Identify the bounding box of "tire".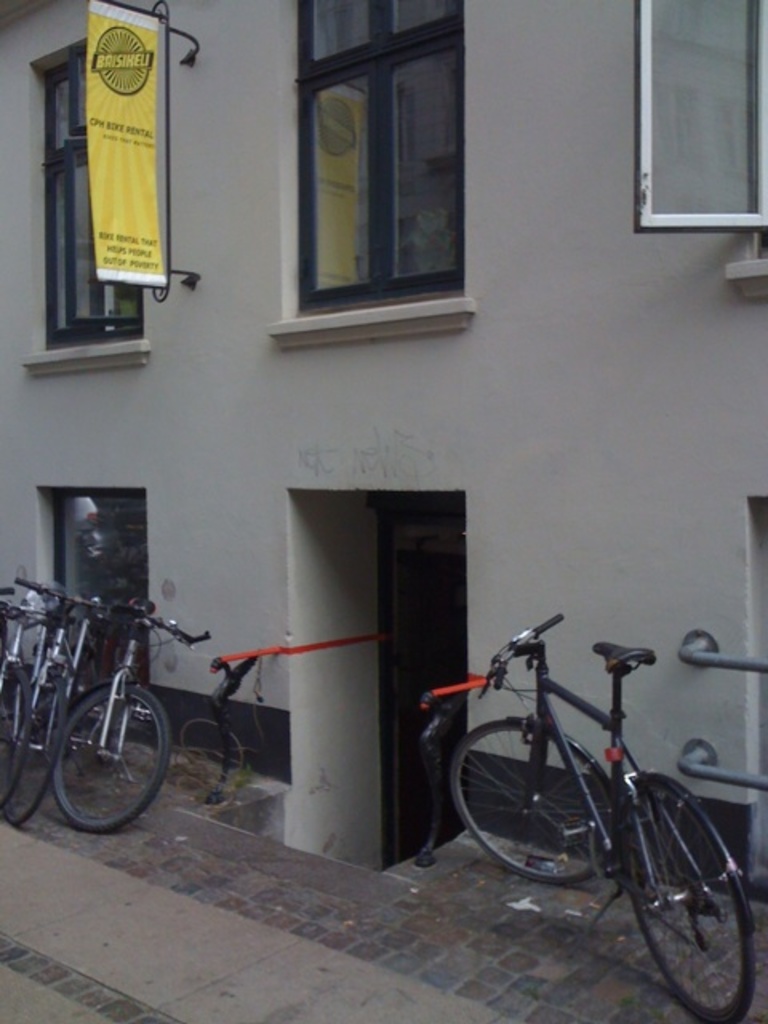
bbox=(446, 718, 619, 885).
